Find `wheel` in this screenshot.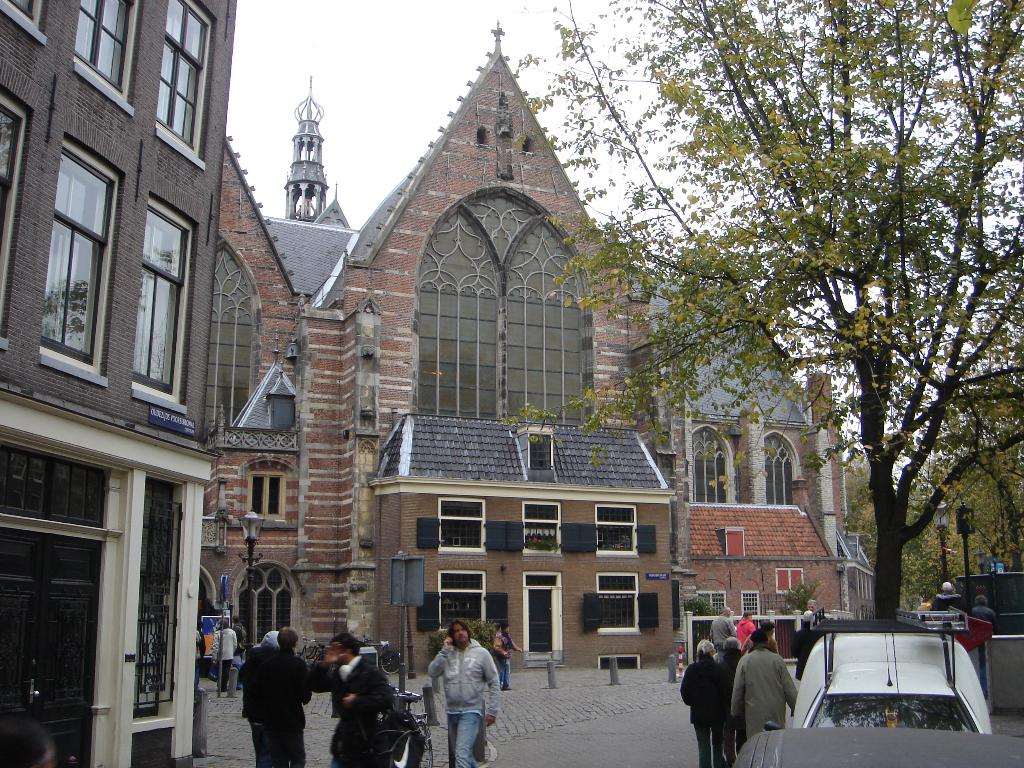
The bounding box for `wheel` is box=[384, 650, 399, 673].
